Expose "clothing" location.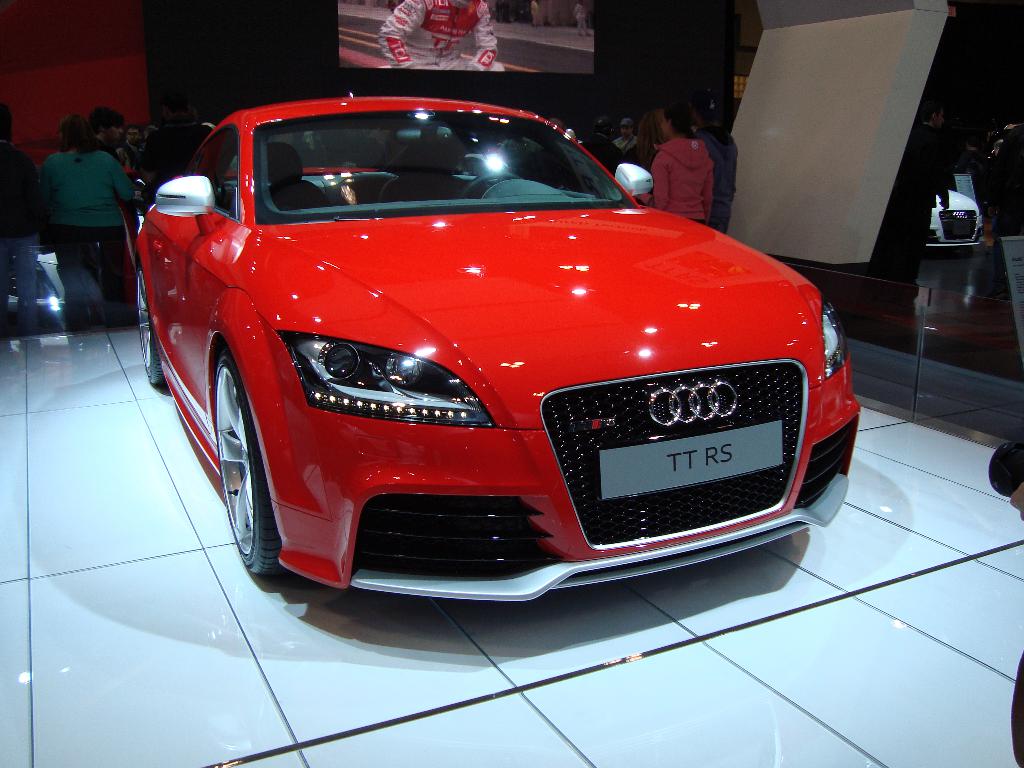
Exposed at bbox=(381, 7, 508, 89).
